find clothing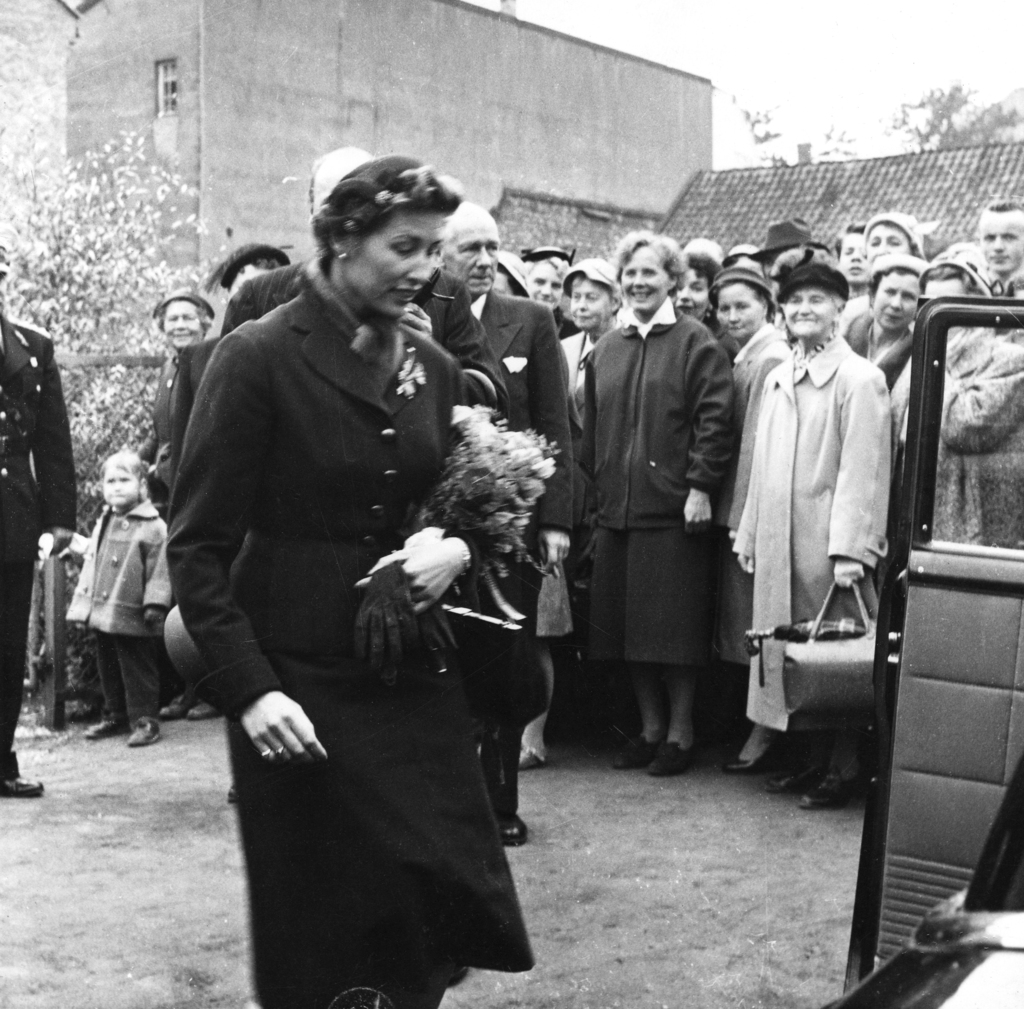
{"left": 728, "top": 326, "right": 887, "bottom": 738}
